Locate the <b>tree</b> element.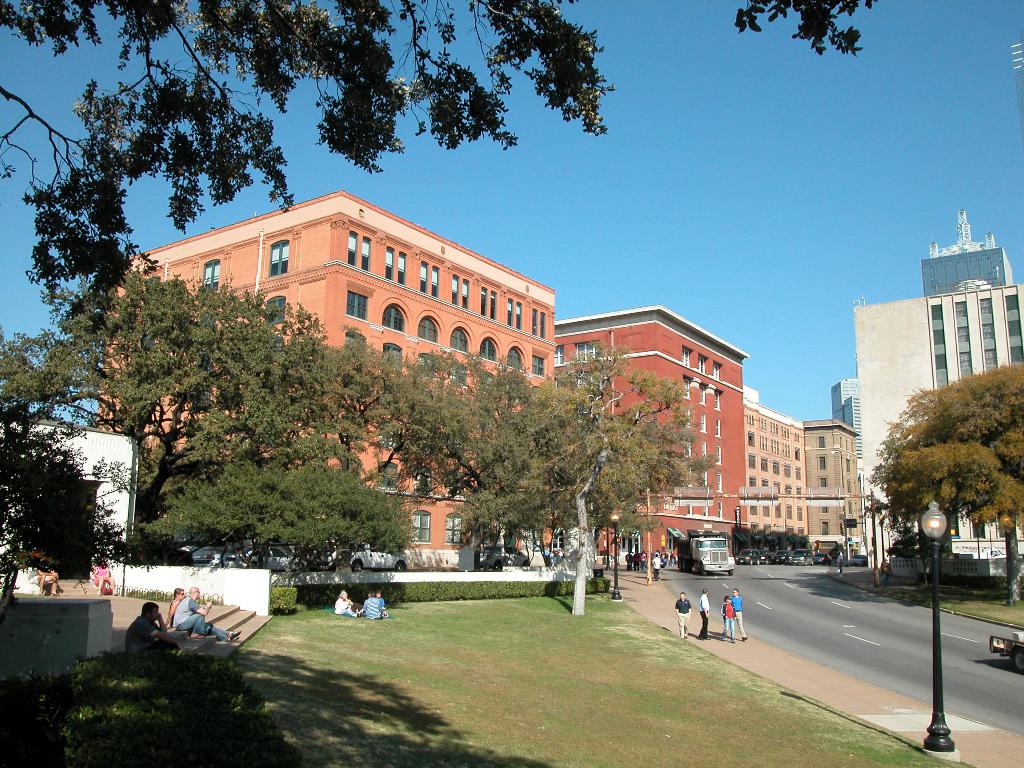
Element bbox: l=868, t=362, r=1023, b=605.
